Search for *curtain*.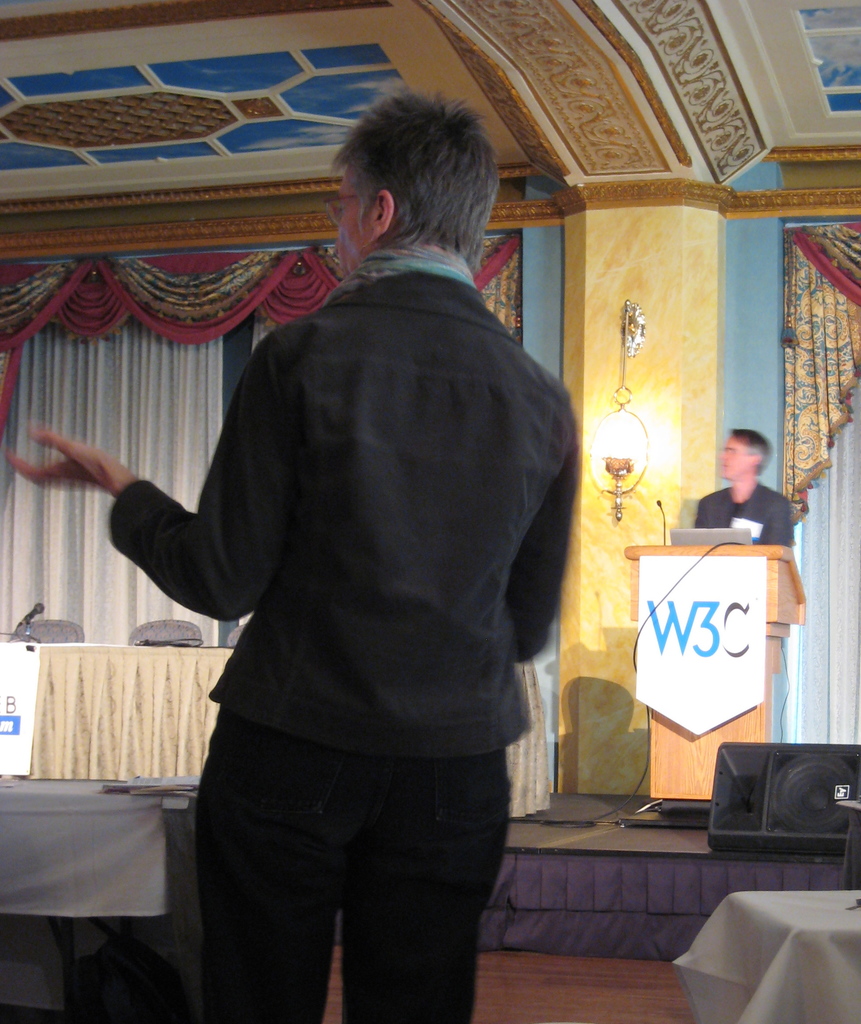
Found at 784,218,860,525.
